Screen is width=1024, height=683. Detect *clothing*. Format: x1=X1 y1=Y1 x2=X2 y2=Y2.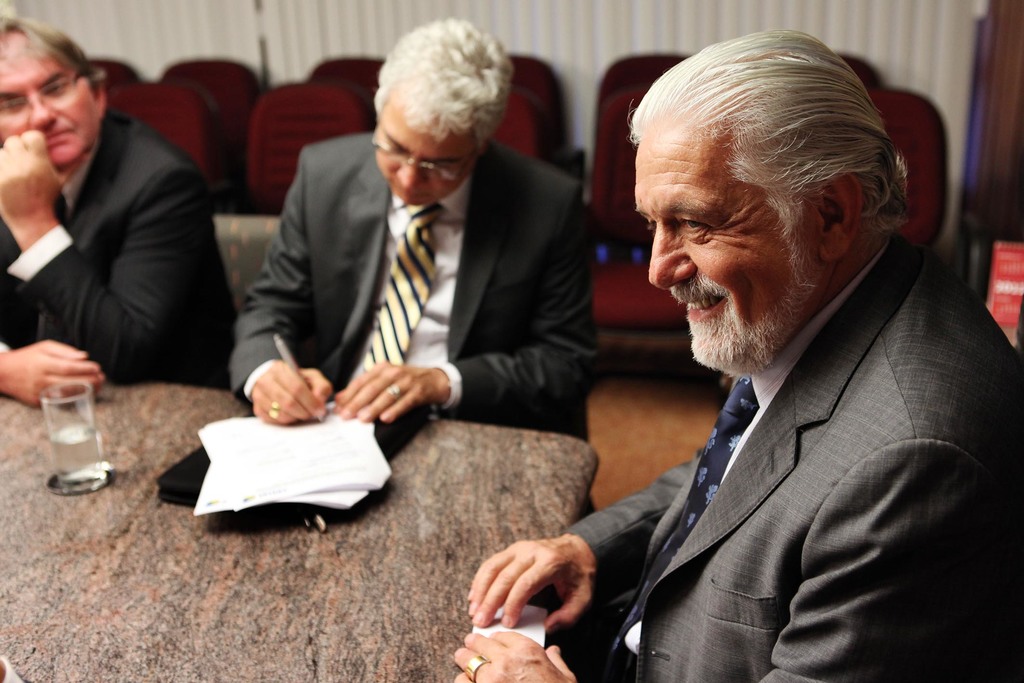
x1=231 y1=131 x2=600 y2=438.
